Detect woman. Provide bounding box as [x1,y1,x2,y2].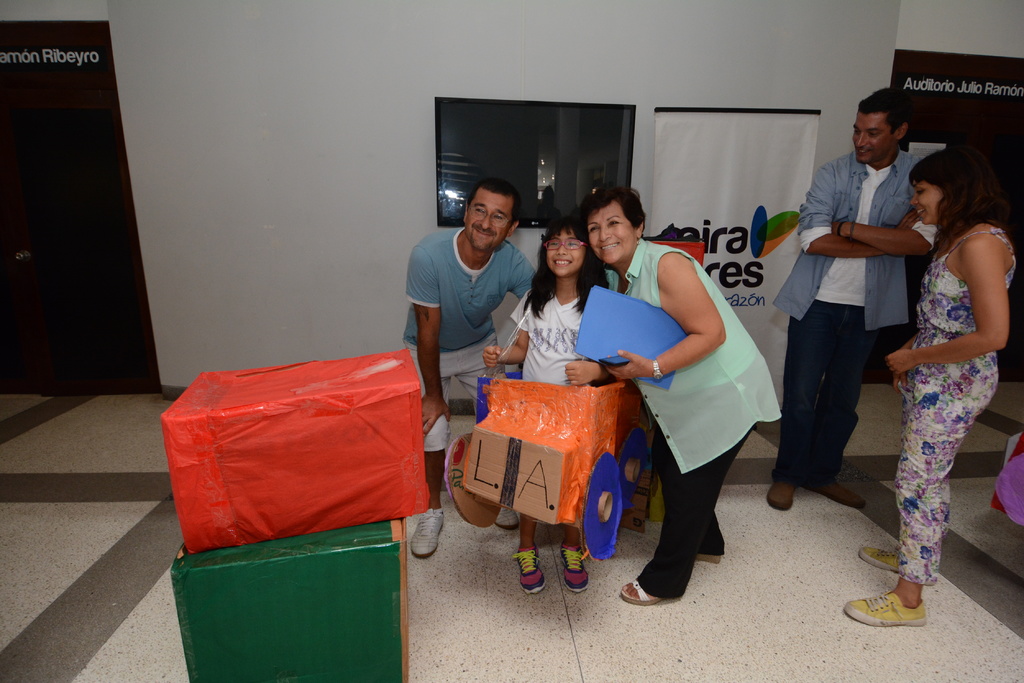
[572,184,787,609].
